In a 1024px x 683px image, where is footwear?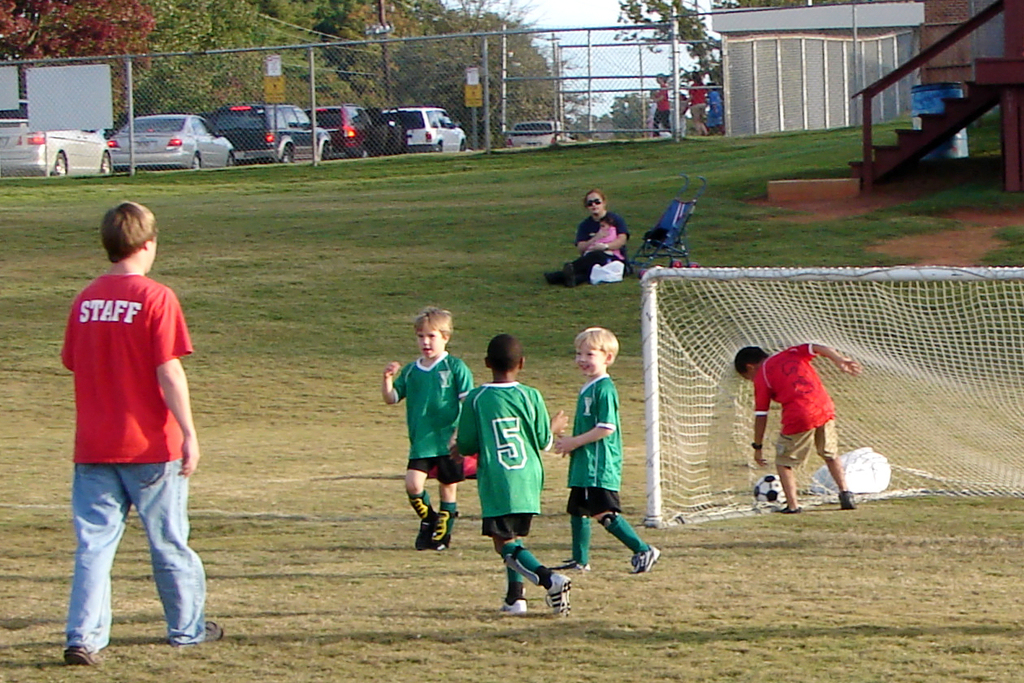
(835,491,858,512).
